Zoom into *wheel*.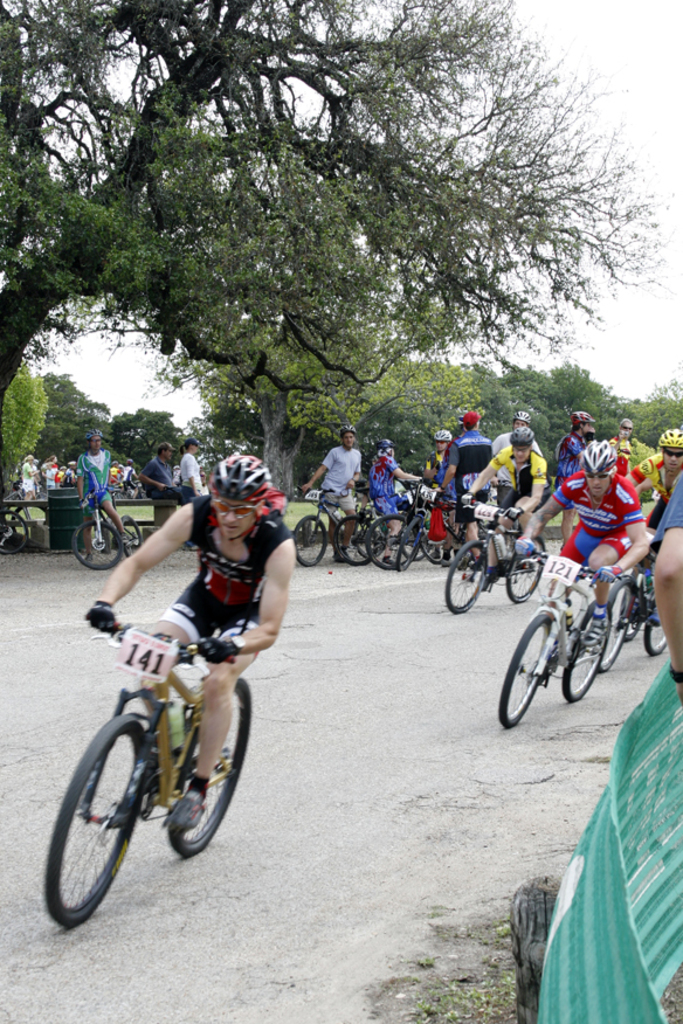
Zoom target: Rect(375, 510, 418, 572).
